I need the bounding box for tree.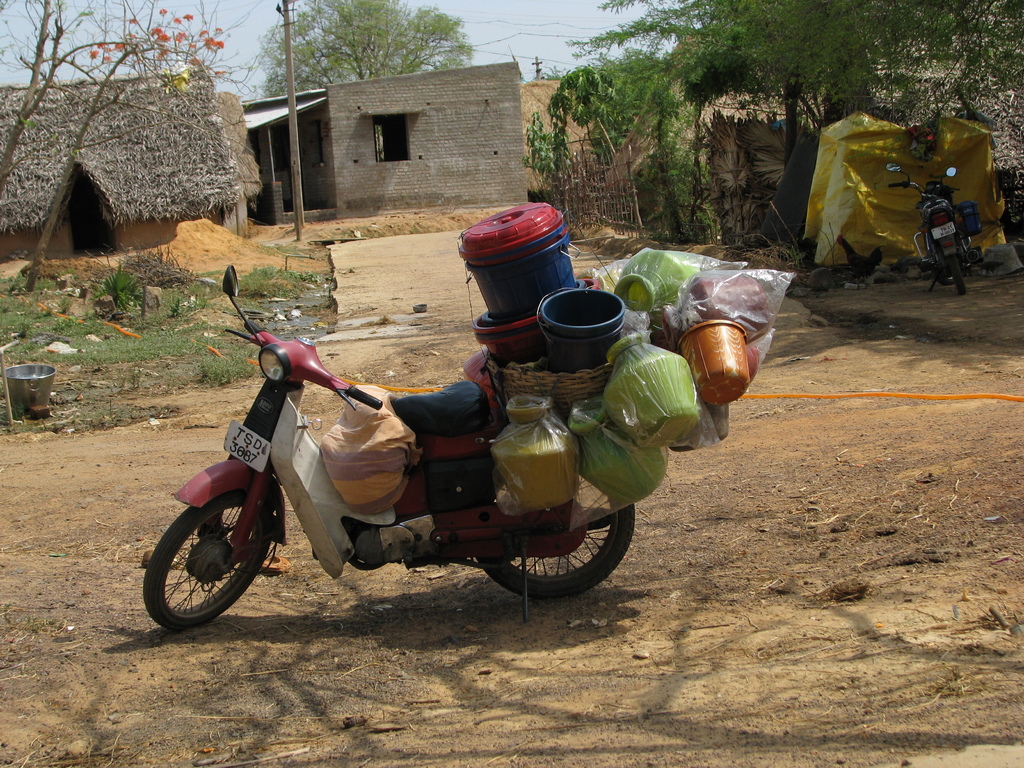
Here it is: bbox=(0, 0, 147, 204).
